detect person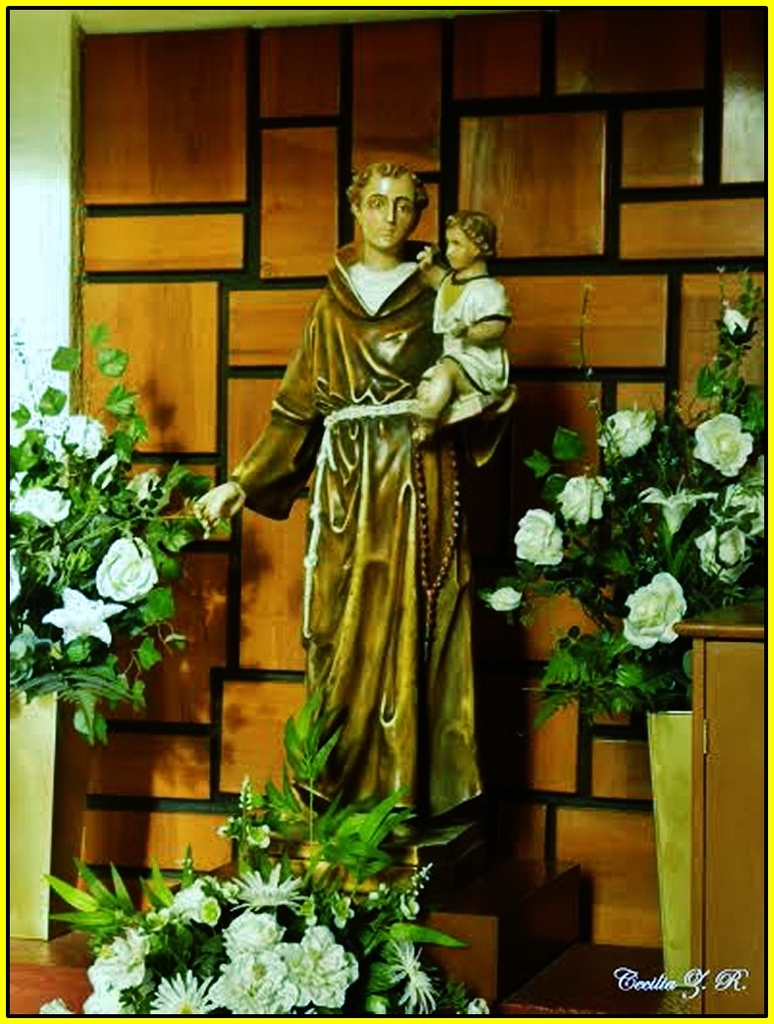
left=184, top=156, right=521, bottom=929
